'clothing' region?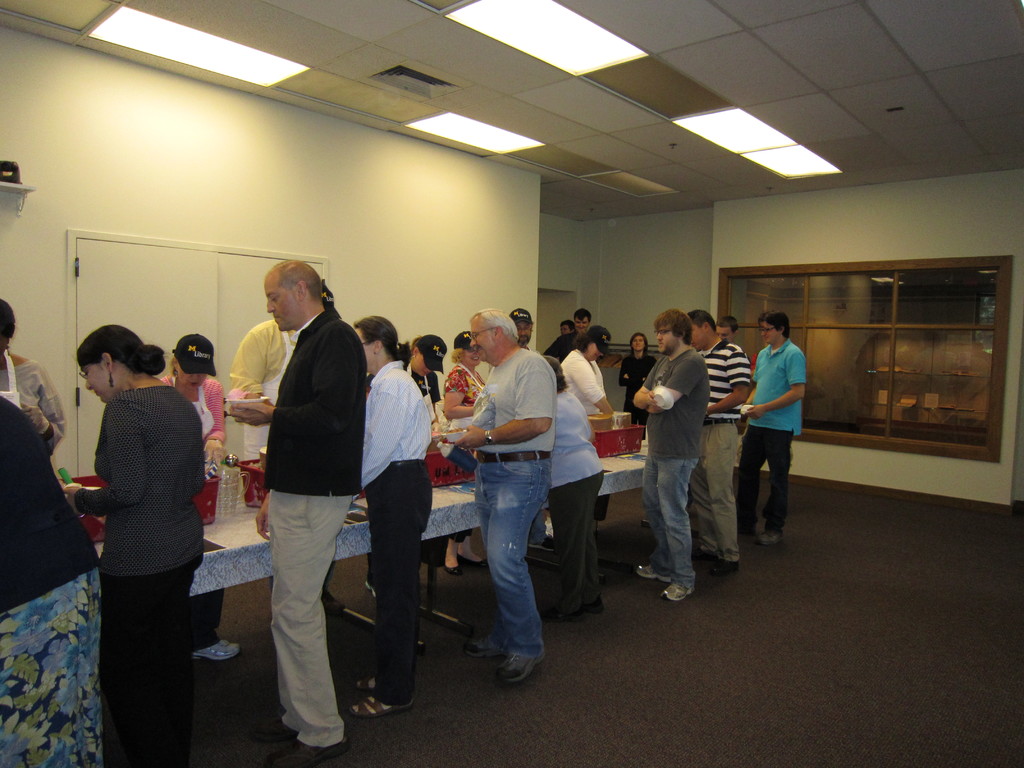
region(232, 317, 315, 445)
